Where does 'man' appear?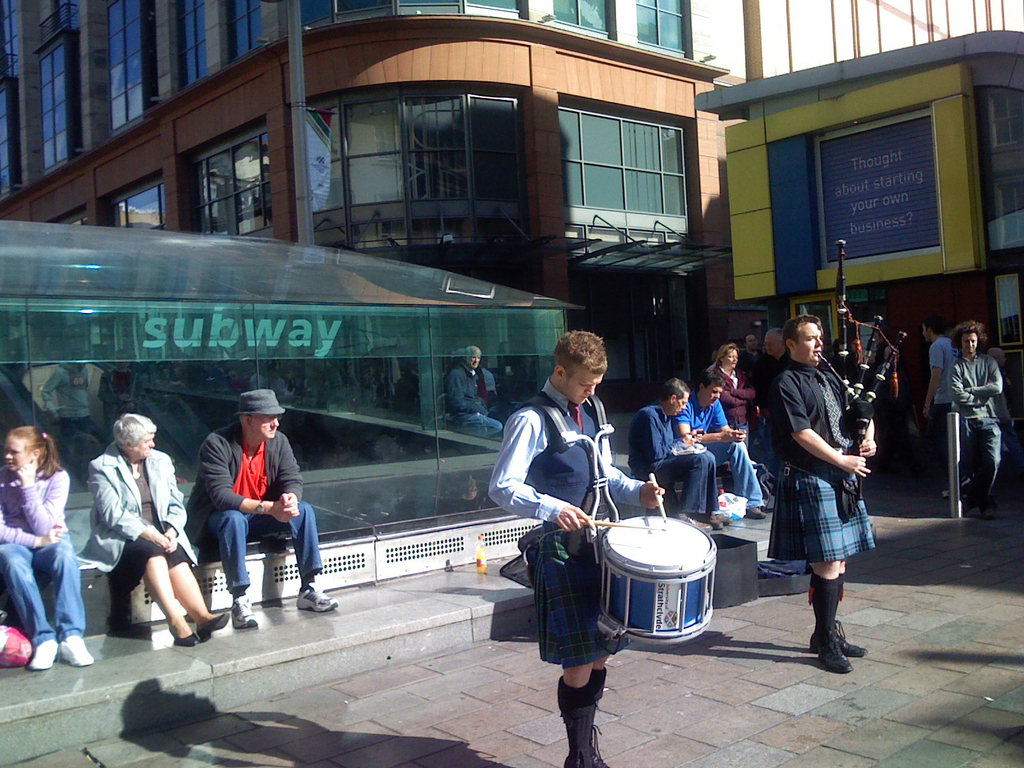
Appears at (175, 375, 362, 632).
